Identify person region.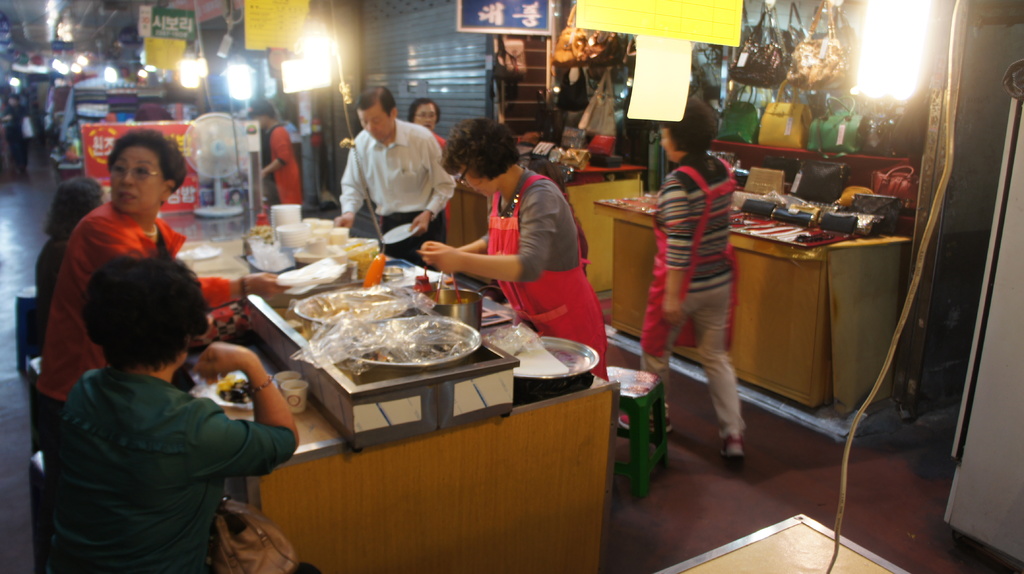
Region: rect(252, 99, 296, 205).
